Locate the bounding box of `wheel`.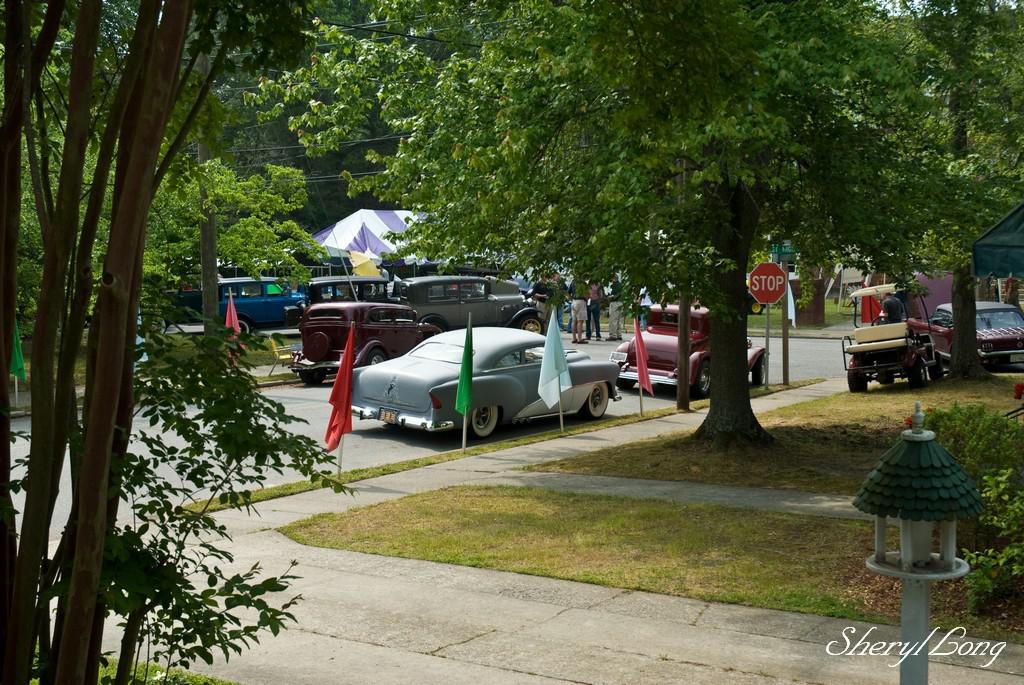
Bounding box: x1=420, y1=314, x2=449, y2=333.
